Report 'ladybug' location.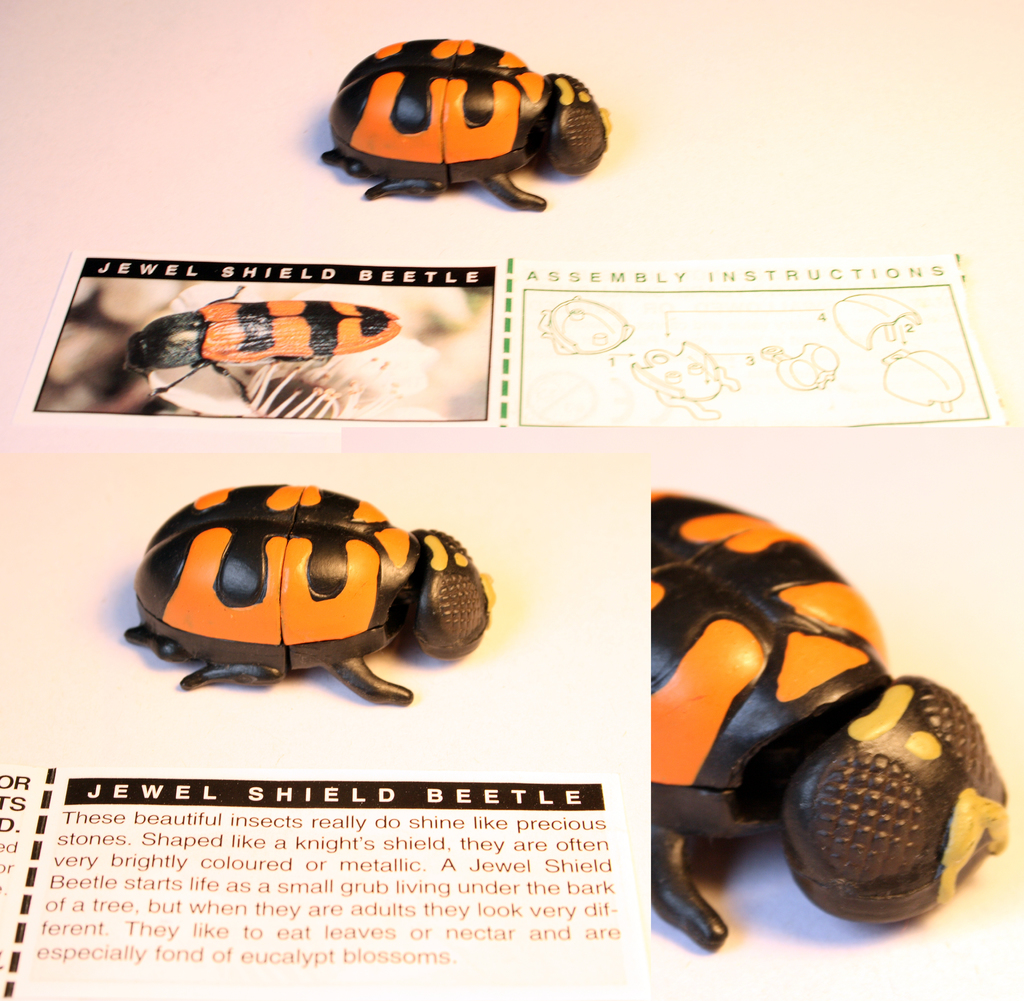
Report: bbox=(321, 35, 611, 211).
